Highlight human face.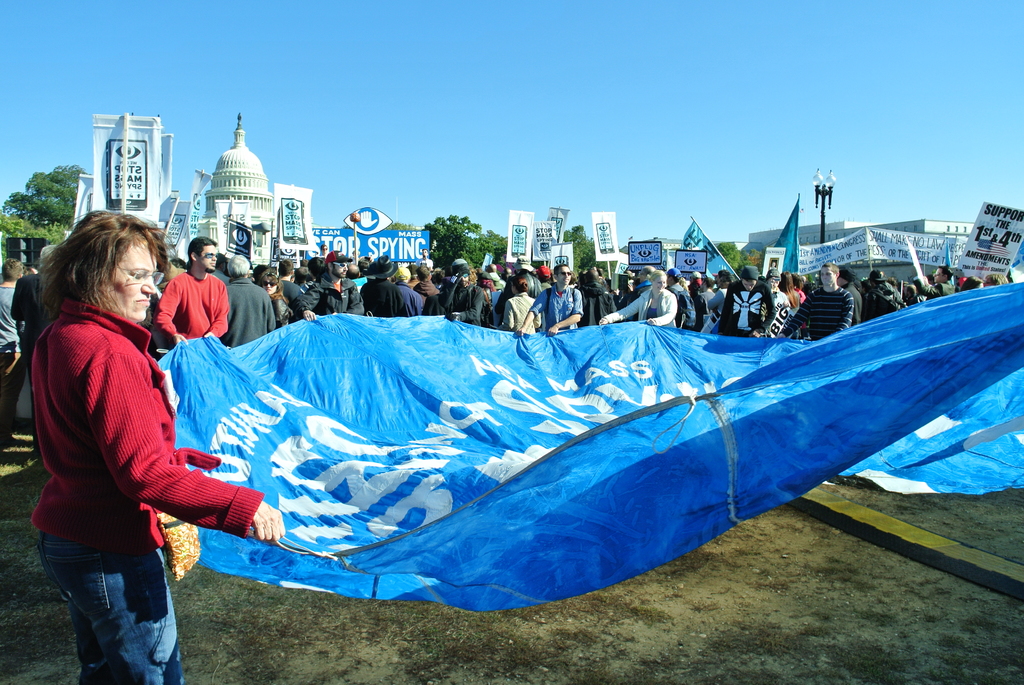
Highlighted region: l=263, t=276, r=275, b=297.
